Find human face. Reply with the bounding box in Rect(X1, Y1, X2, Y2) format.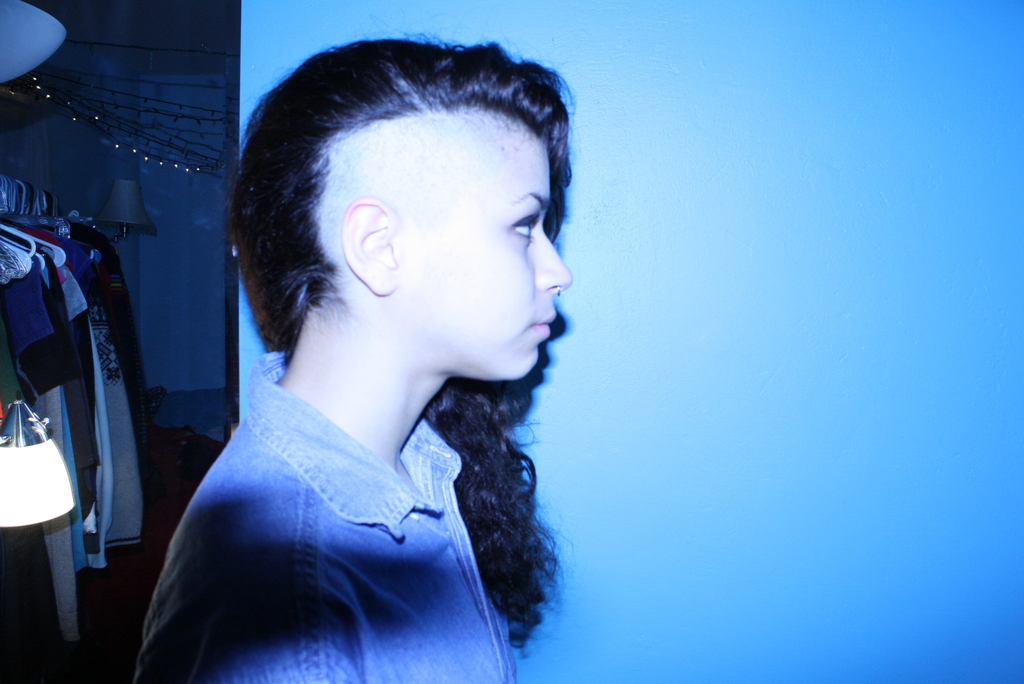
Rect(396, 138, 577, 387).
